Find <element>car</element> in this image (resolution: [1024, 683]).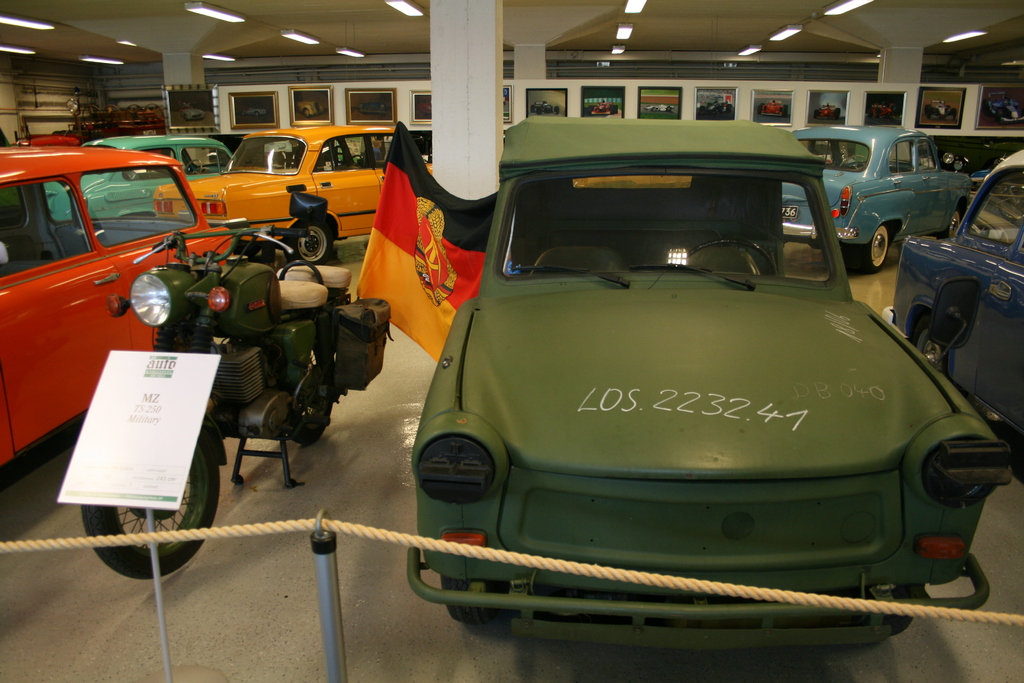
[x1=887, y1=152, x2=1023, y2=445].
